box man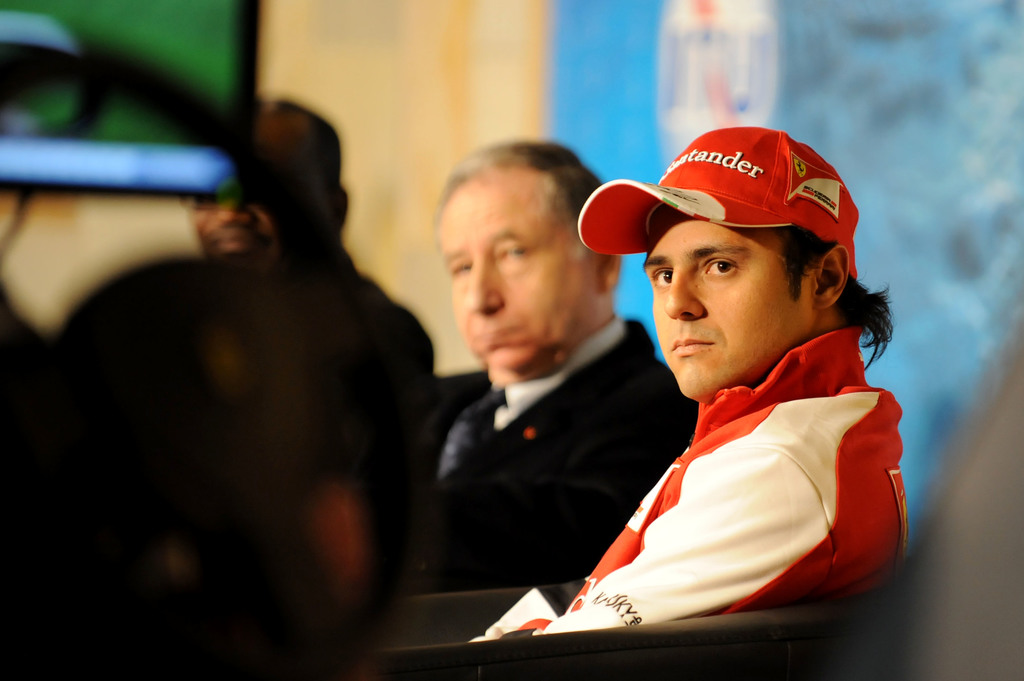
BBox(178, 181, 270, 264)
